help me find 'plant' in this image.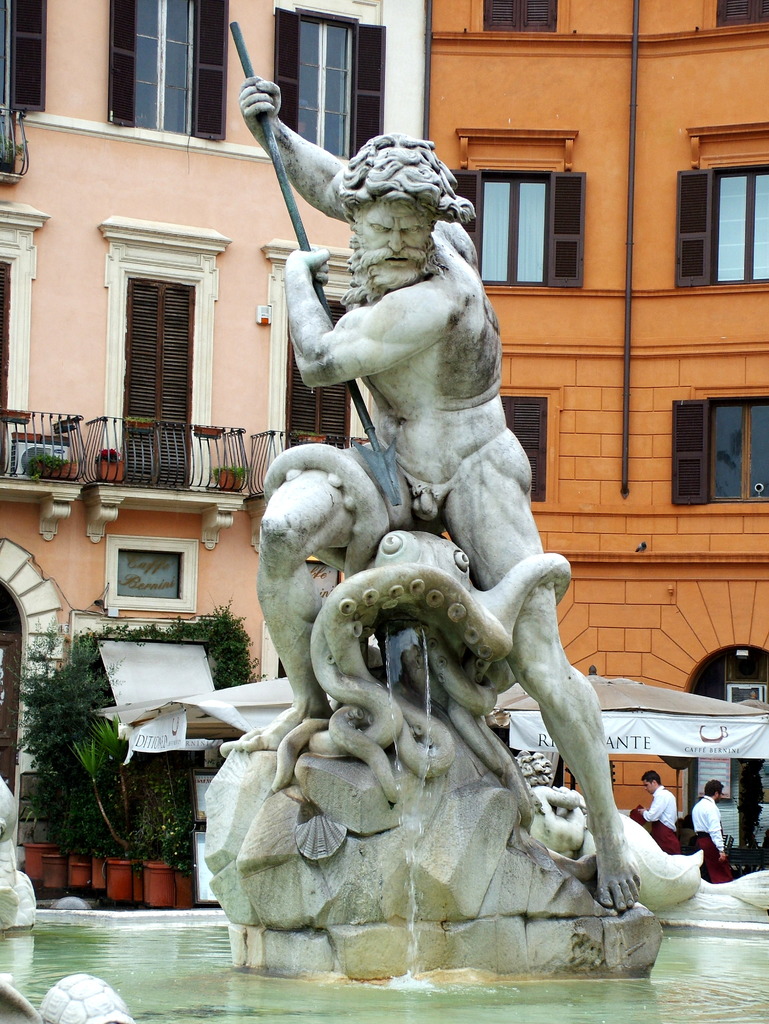
Found it: (216,459,244,481).
